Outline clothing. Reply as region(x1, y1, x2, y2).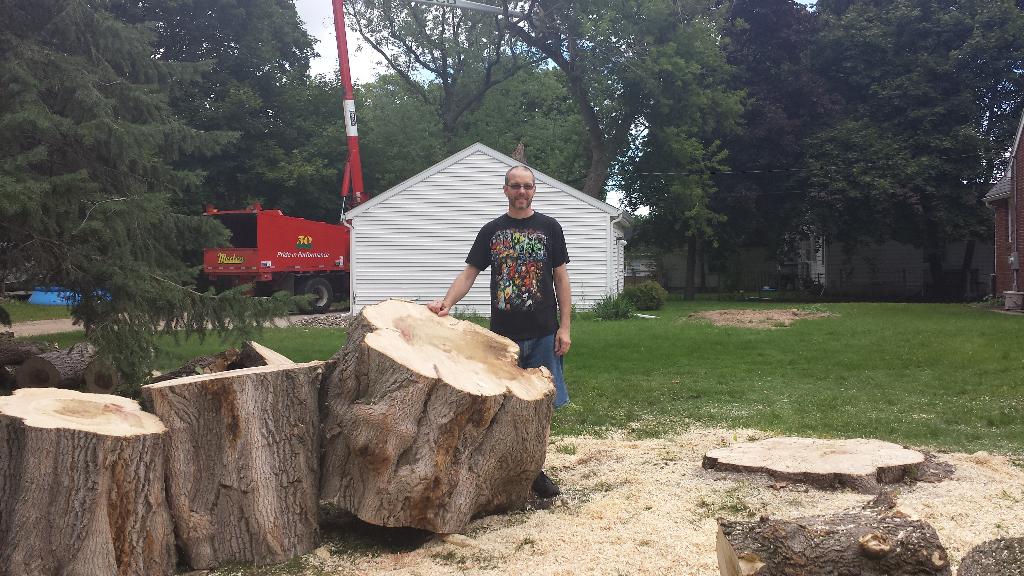
region(465, 206, 570, 406).
